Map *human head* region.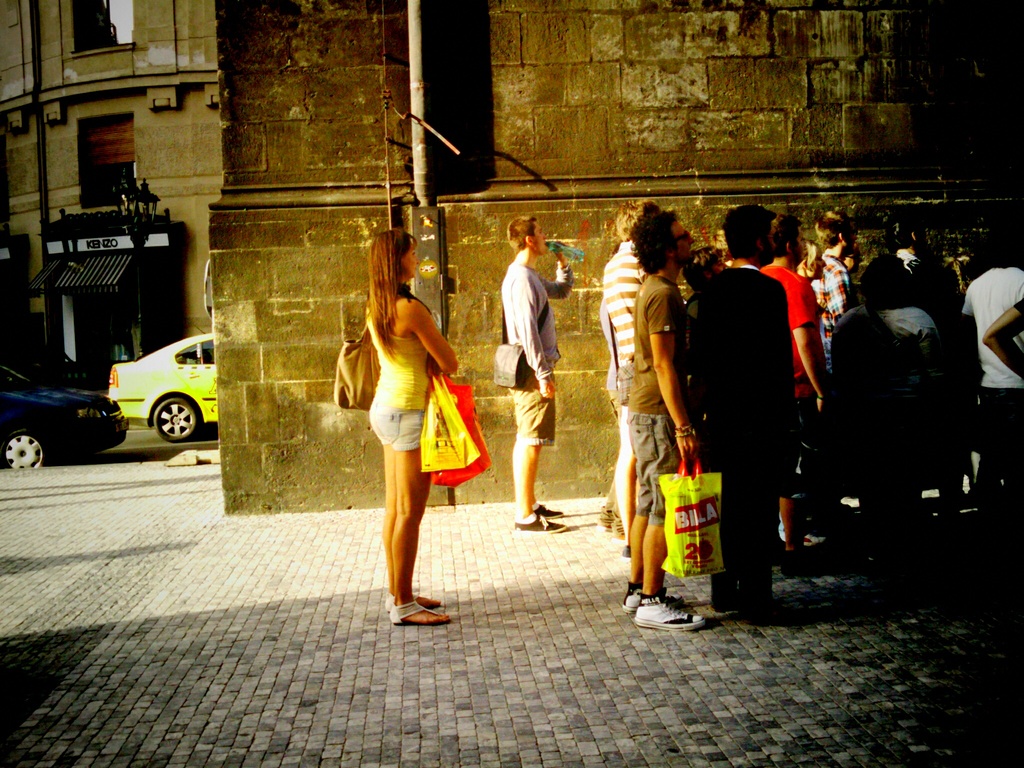
Mapped to (680, 241, 724, 288).
